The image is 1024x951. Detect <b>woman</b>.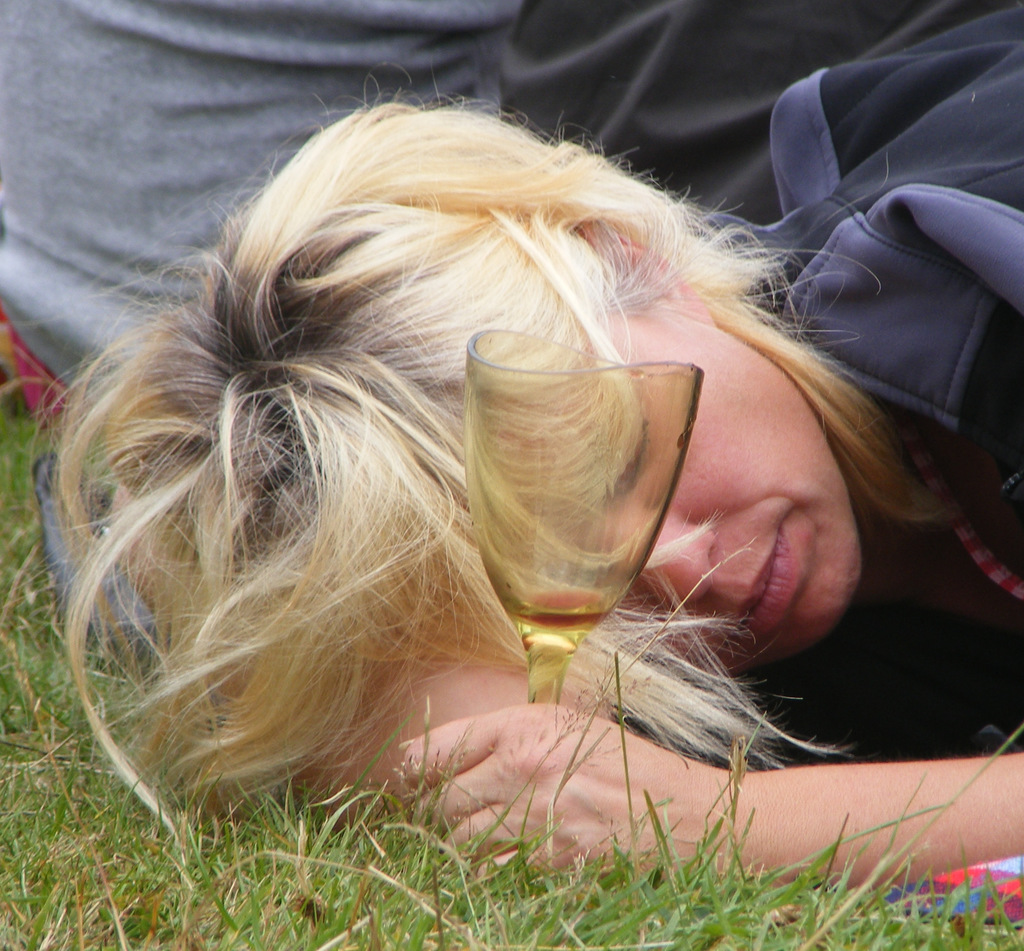
Detection: region(26, 41, 959, 896).
